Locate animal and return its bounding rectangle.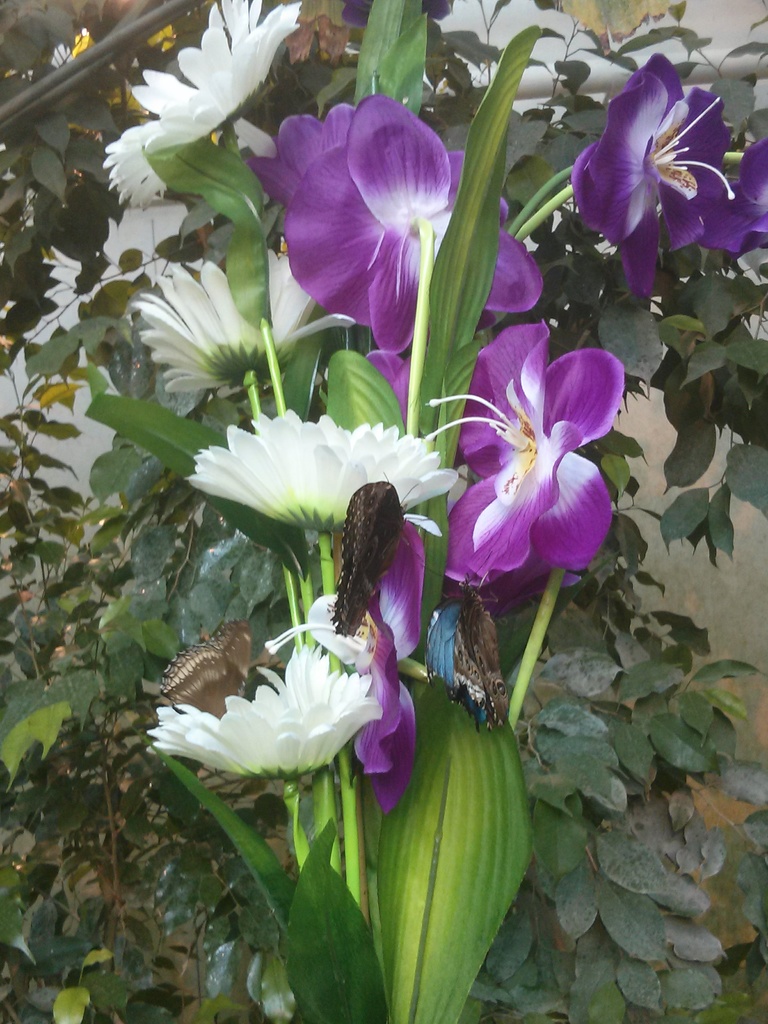
left=154, top=618, right=254, bottom=723.
